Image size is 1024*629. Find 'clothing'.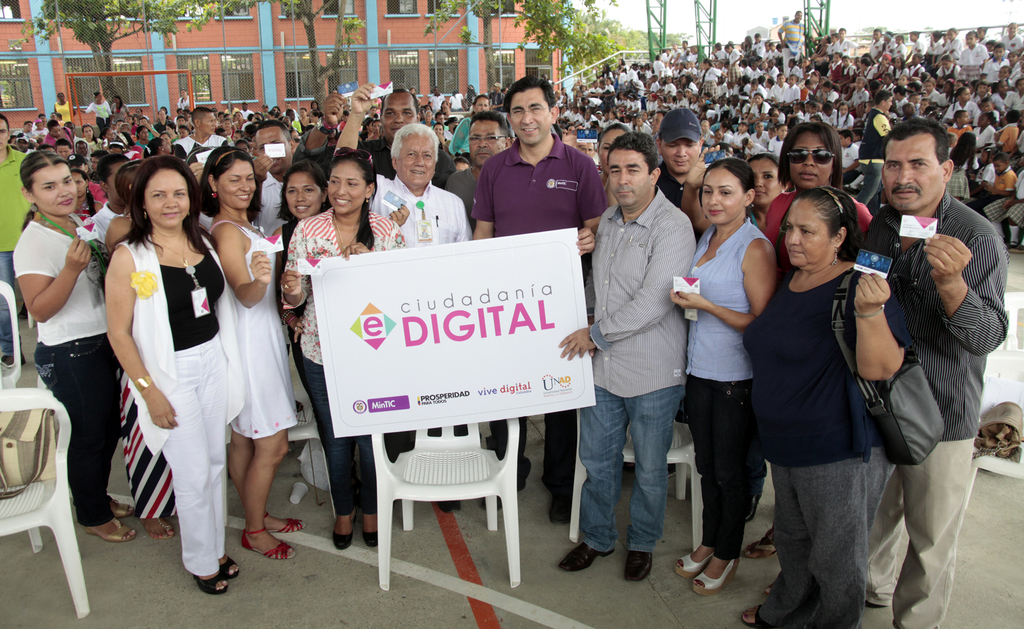
bbox=(747, 44, 760, 57).
